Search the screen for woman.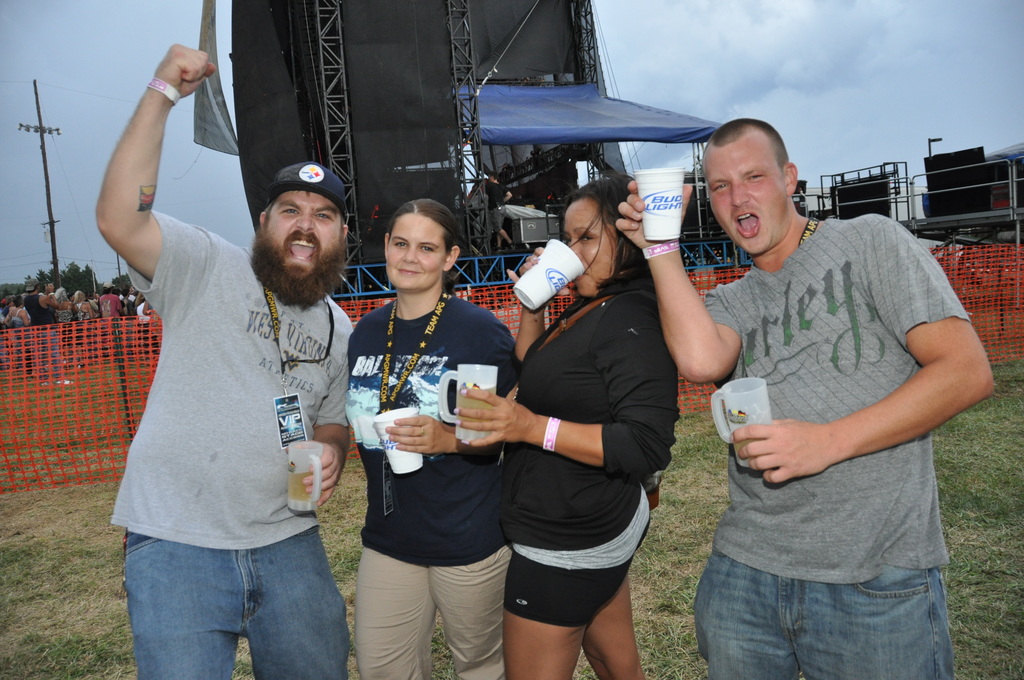
Found at left=3, top=295, right=29, bottom=328.
